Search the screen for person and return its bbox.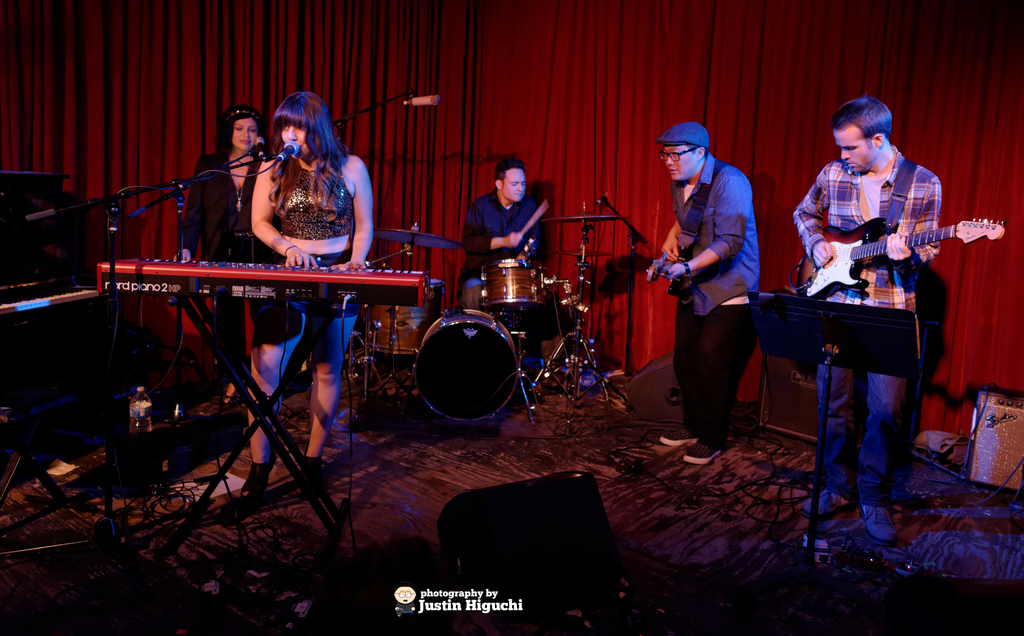
Found: {"x1": 239, "y1": 88, "x2": 374, "y2": 500}.
